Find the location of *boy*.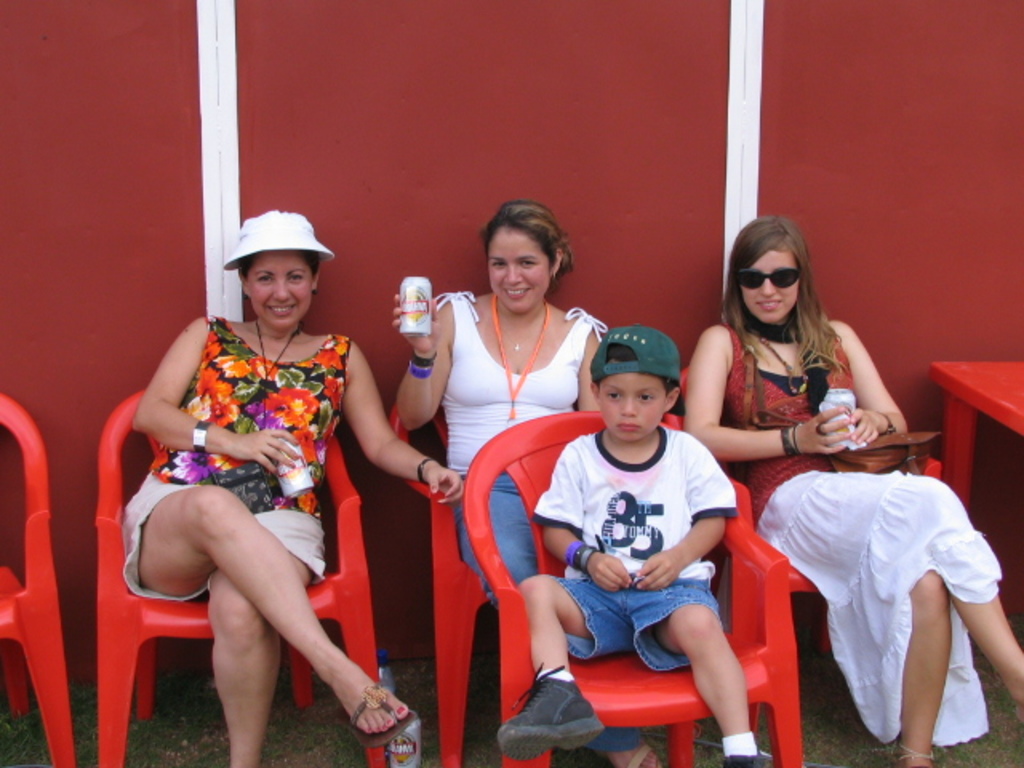
Location: {"x1": 509, "y1": 314, "x2": 765, "y2": 738}.
